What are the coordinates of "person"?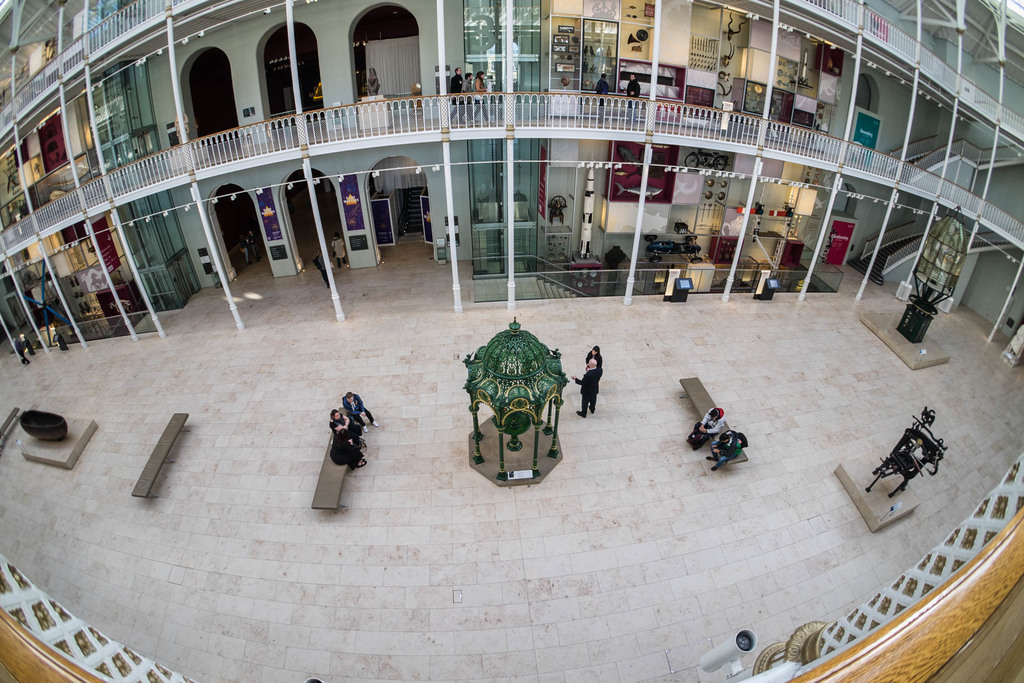
left=330, top=407, right=364, bottom=443.
